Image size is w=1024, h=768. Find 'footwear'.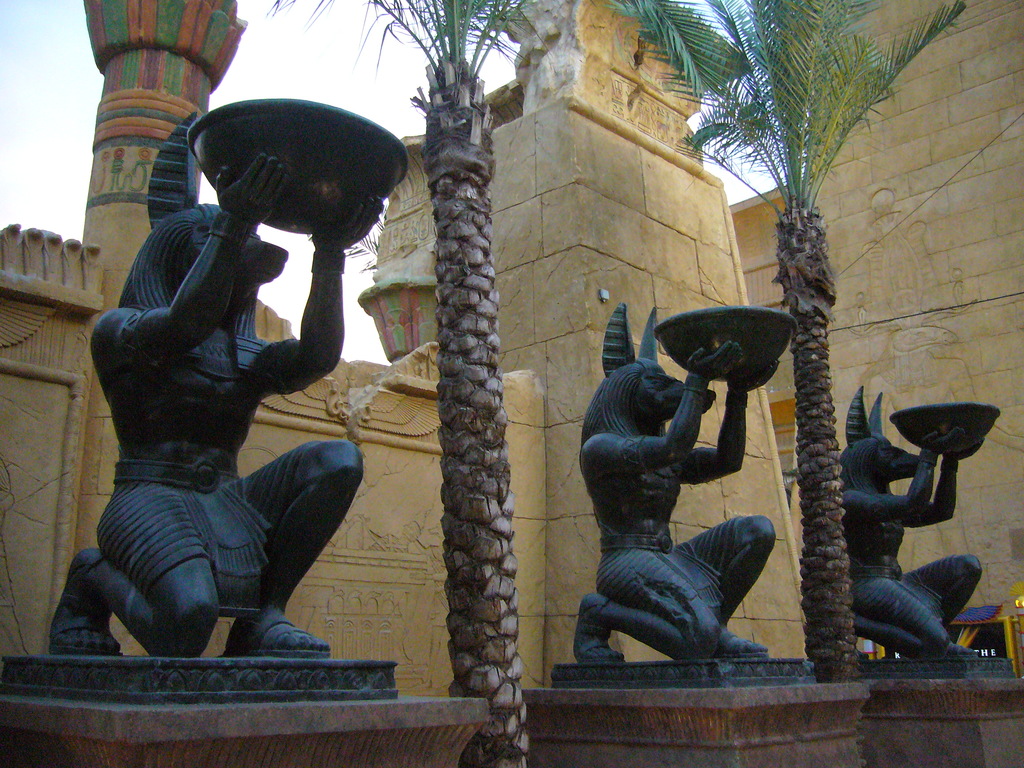
detection(45, 552, 123, 657).
